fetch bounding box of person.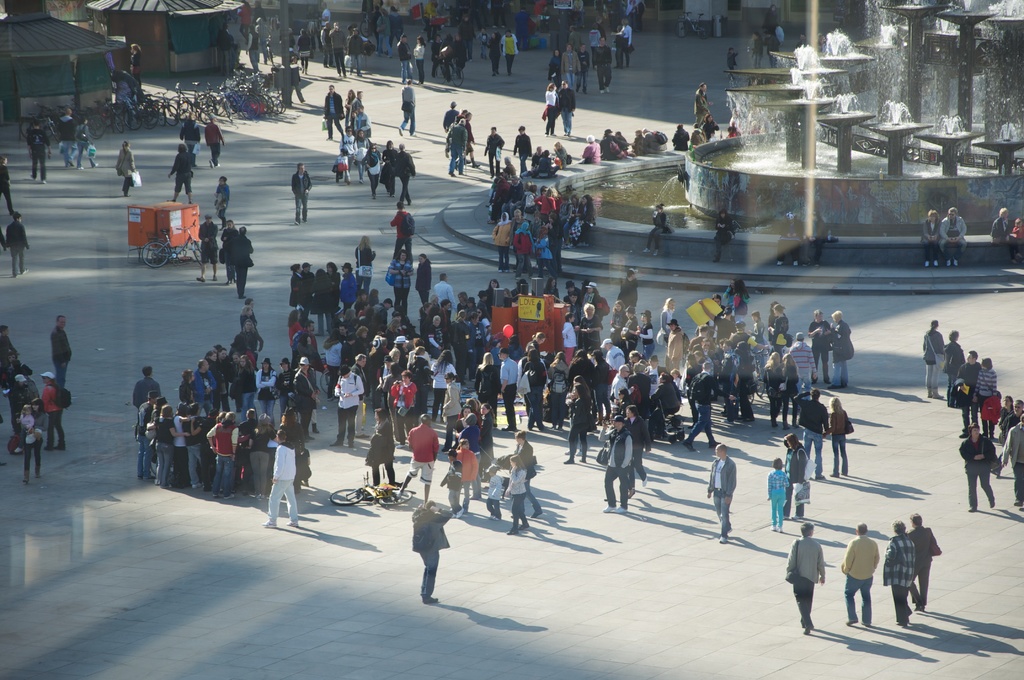
Bbox: [943, 331, 966, 406].
